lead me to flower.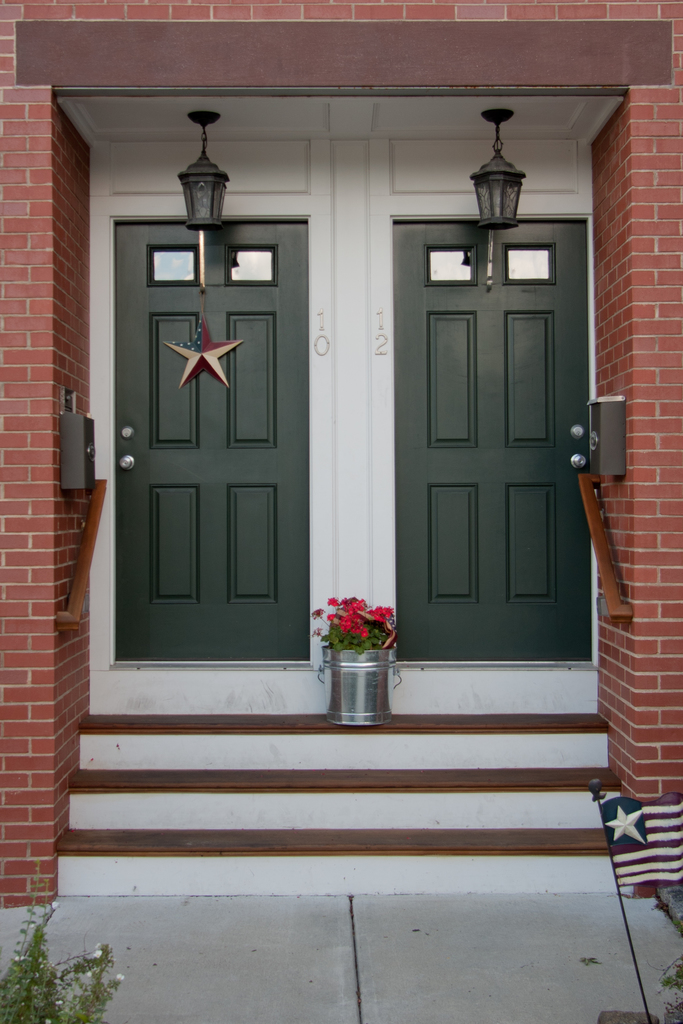
Lead to region(309, 609, 327, 618).
